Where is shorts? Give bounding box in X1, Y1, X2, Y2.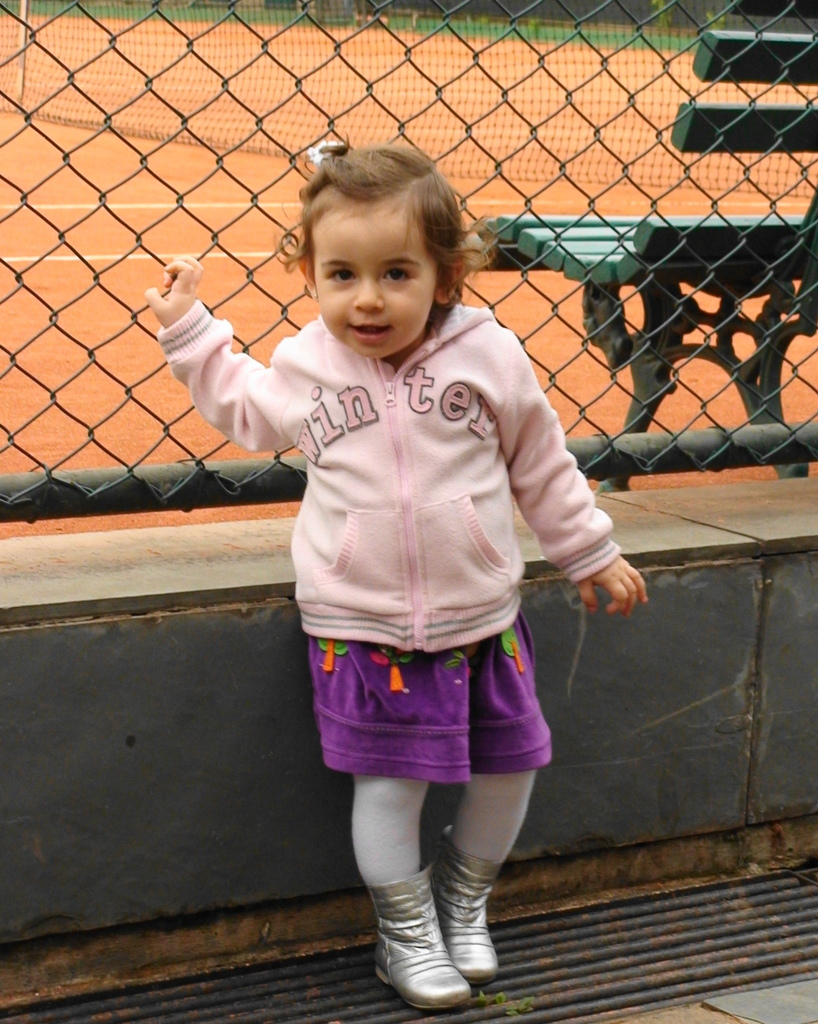
305, 641, 570, 780.
